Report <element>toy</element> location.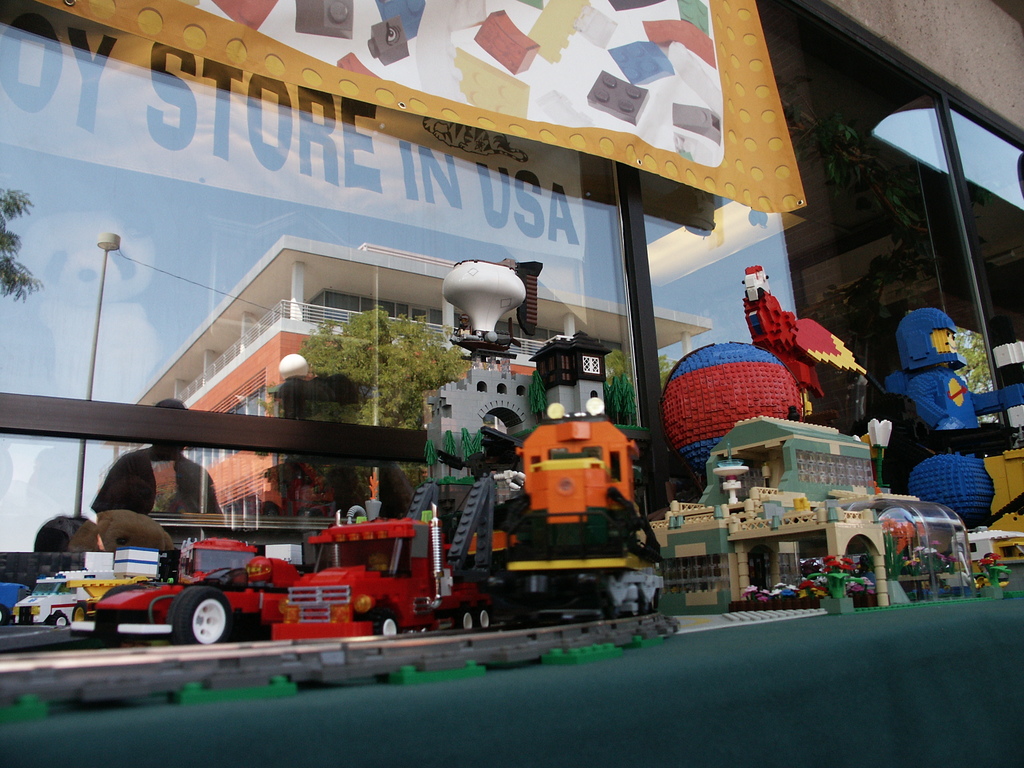
Report: [210, 0, 280, 28].
